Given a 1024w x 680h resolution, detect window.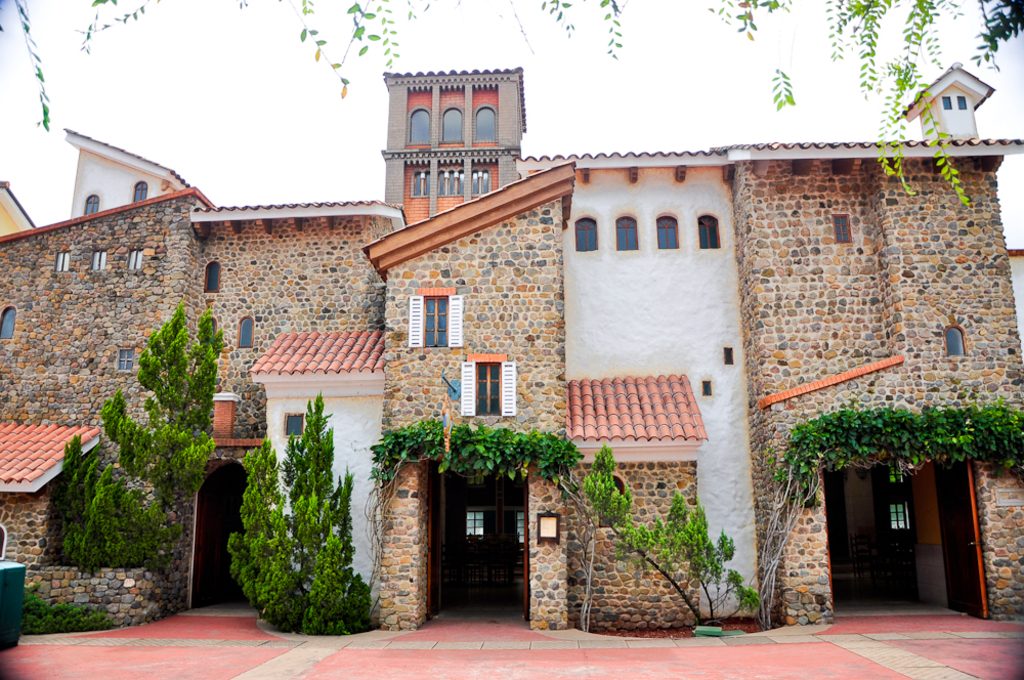
(left=439, top=102, right=464, bottom=145).
